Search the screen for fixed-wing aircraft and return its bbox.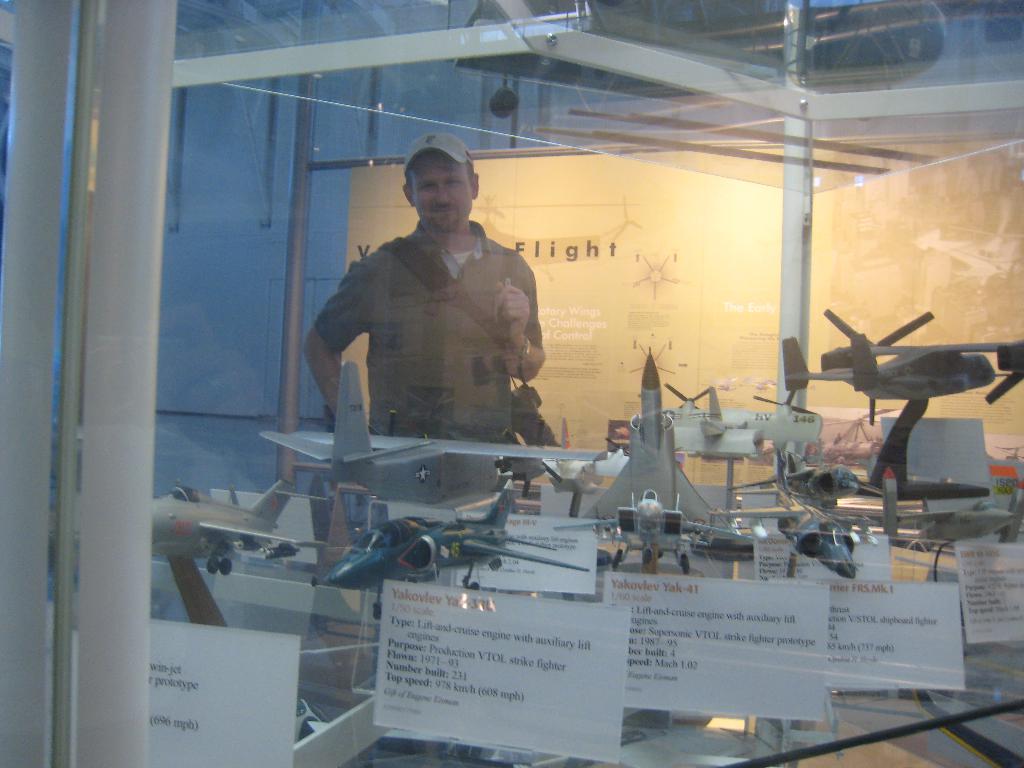
Found: (259, 358, 607, 506).
